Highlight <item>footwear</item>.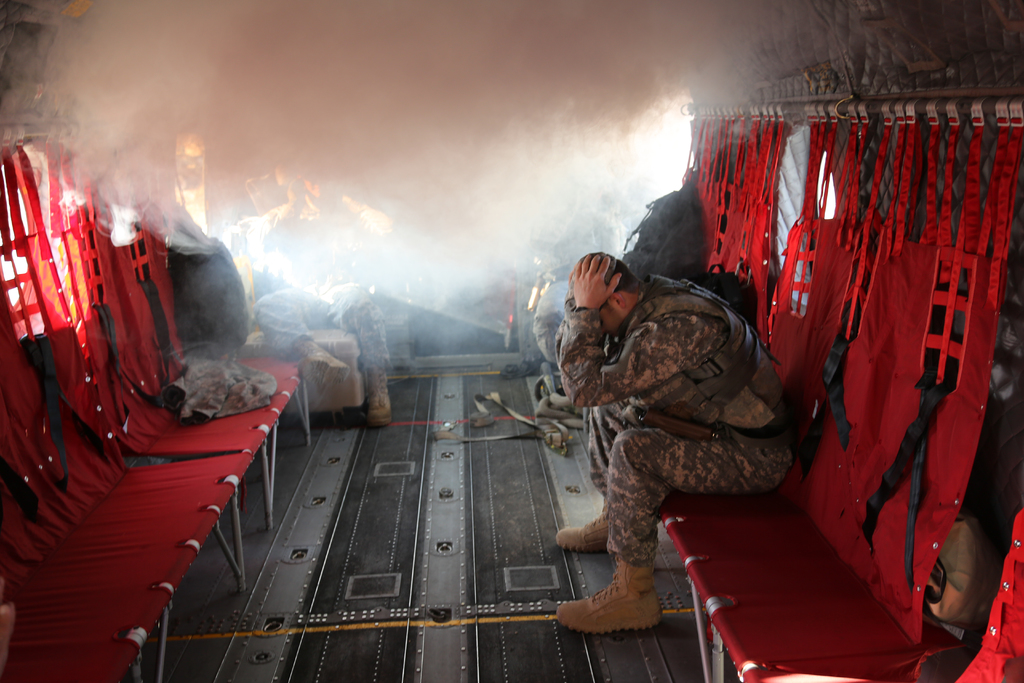
Highlighted region: (left=554, top=558, right=659, bottom=631).
